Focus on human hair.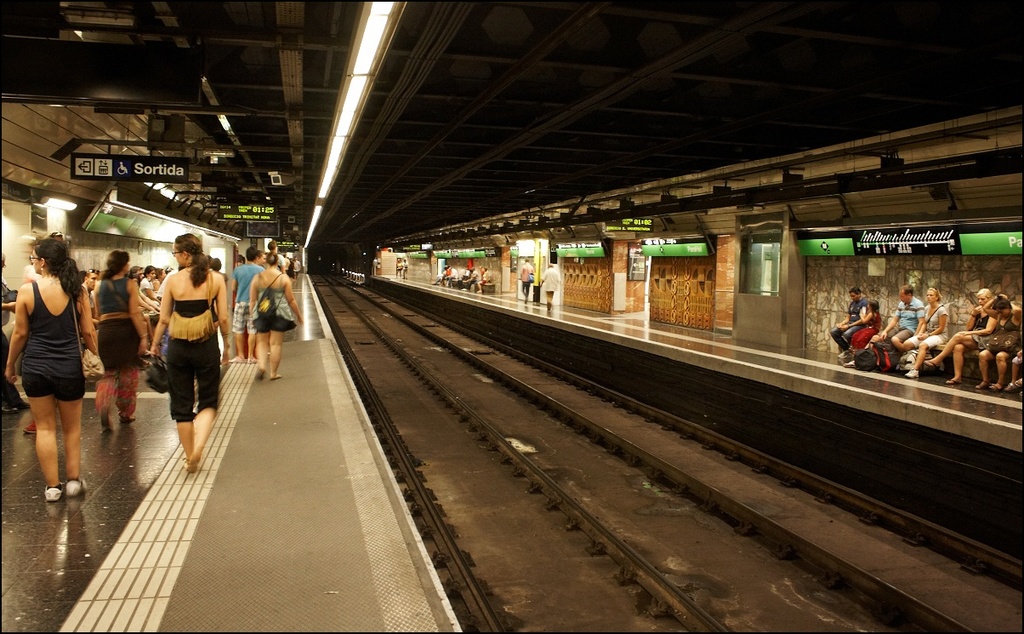
Focused at box=[33, 237, 86, 304].
